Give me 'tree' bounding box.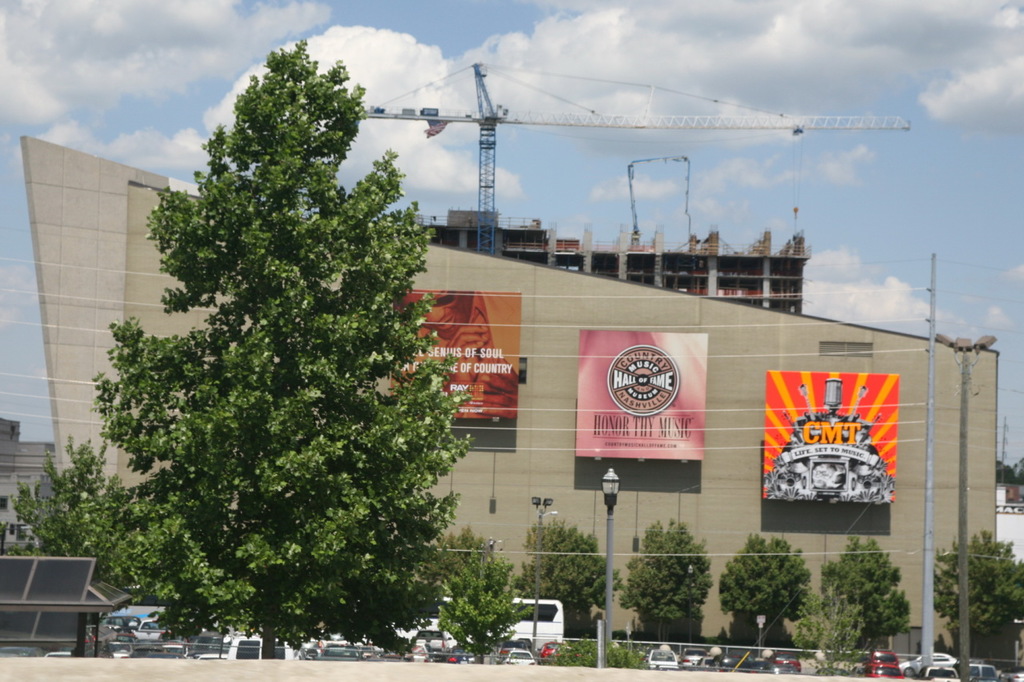
930,528,1023,657.
